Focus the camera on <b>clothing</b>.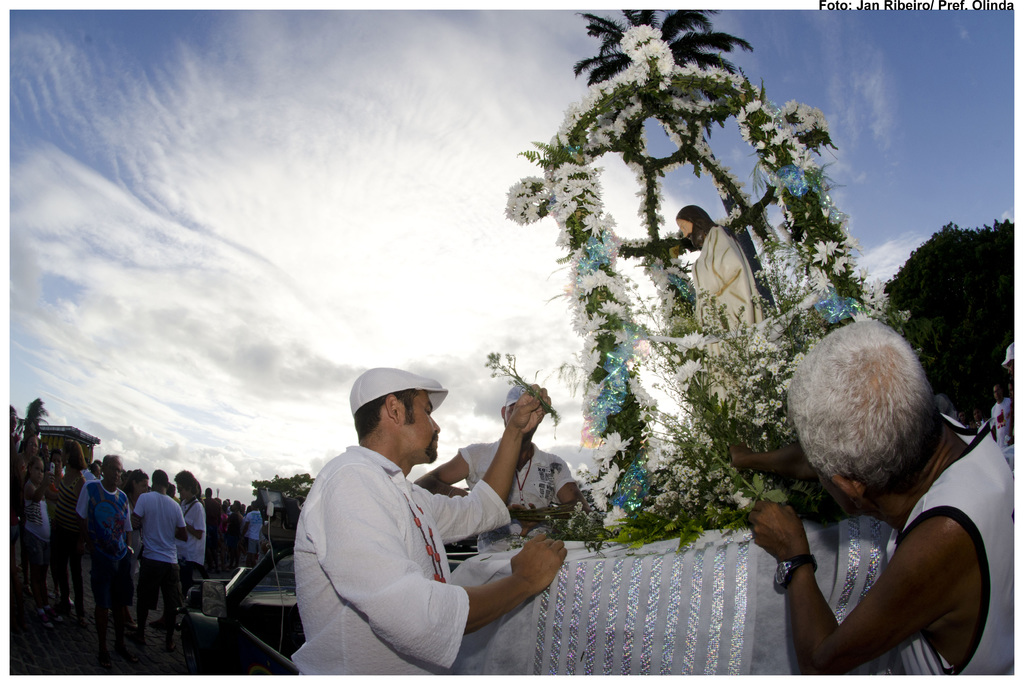
Focus region: bbox=(289, 446, 509, 674).
